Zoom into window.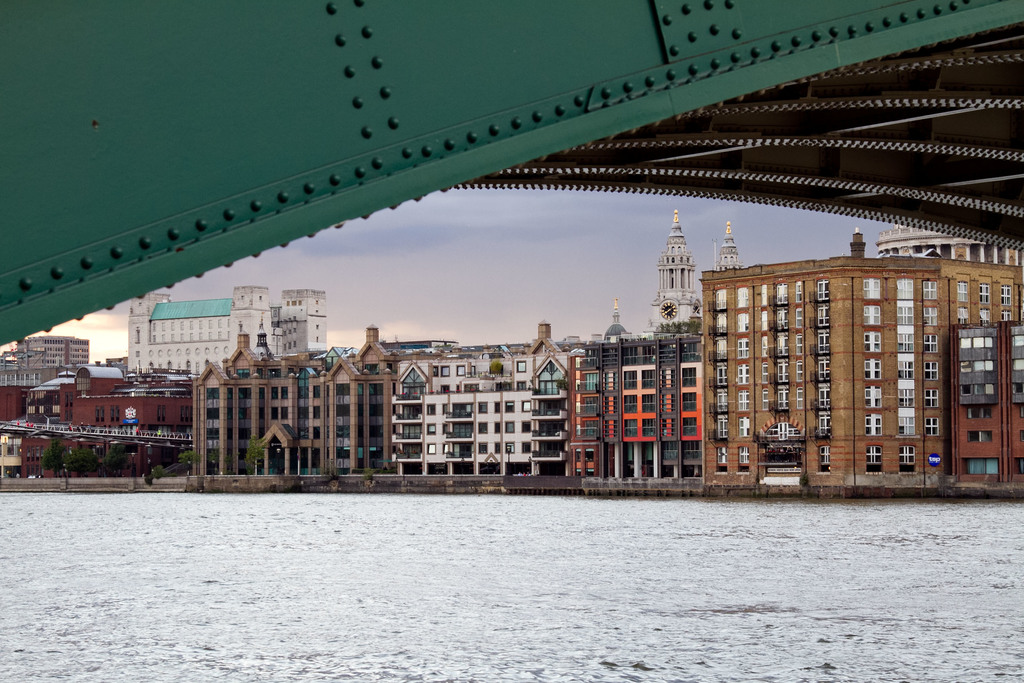
Zoom target: 860,416,884,437.
